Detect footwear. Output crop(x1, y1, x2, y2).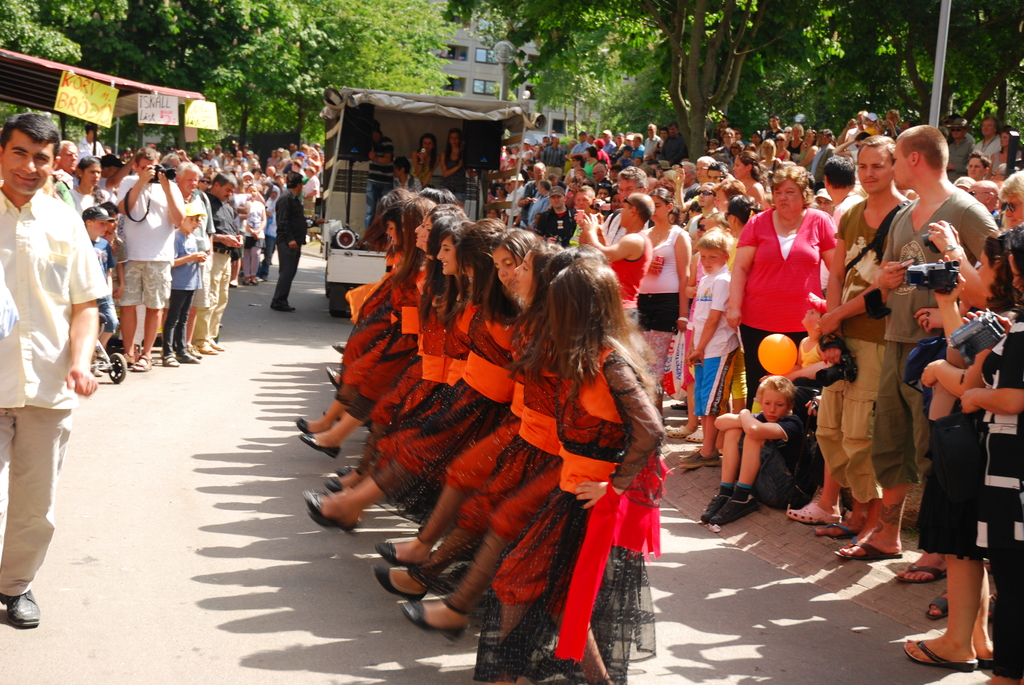
crop(176, 350, 198, 363).
